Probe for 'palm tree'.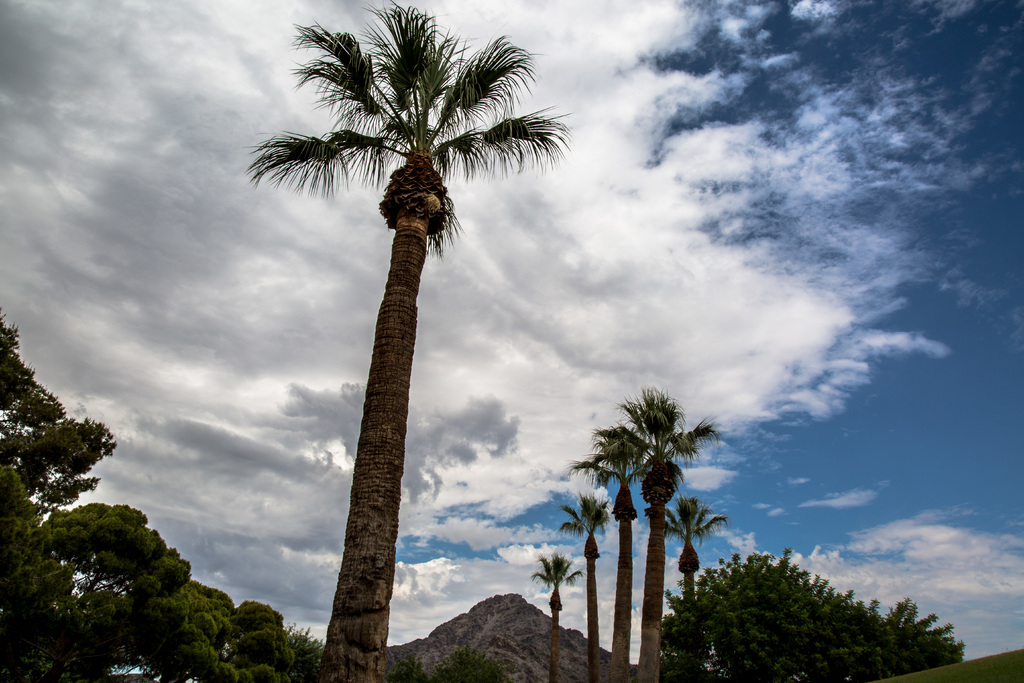
Probe result: locate(664, 494, 713, 679).
